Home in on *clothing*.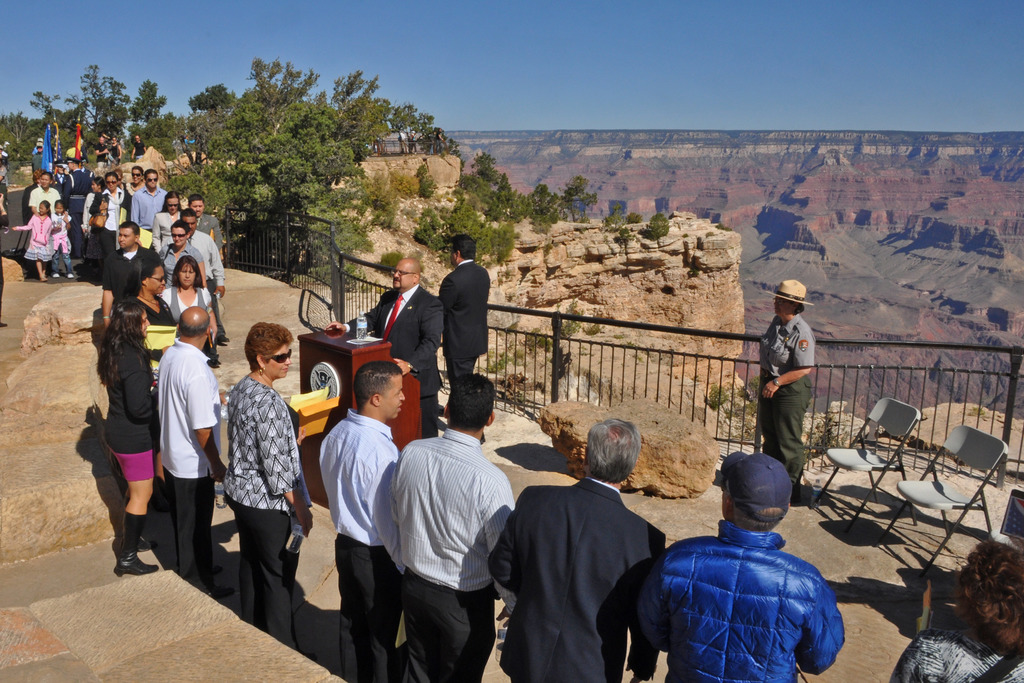
Homed in at BBox(886, 623, 1023, 682).
